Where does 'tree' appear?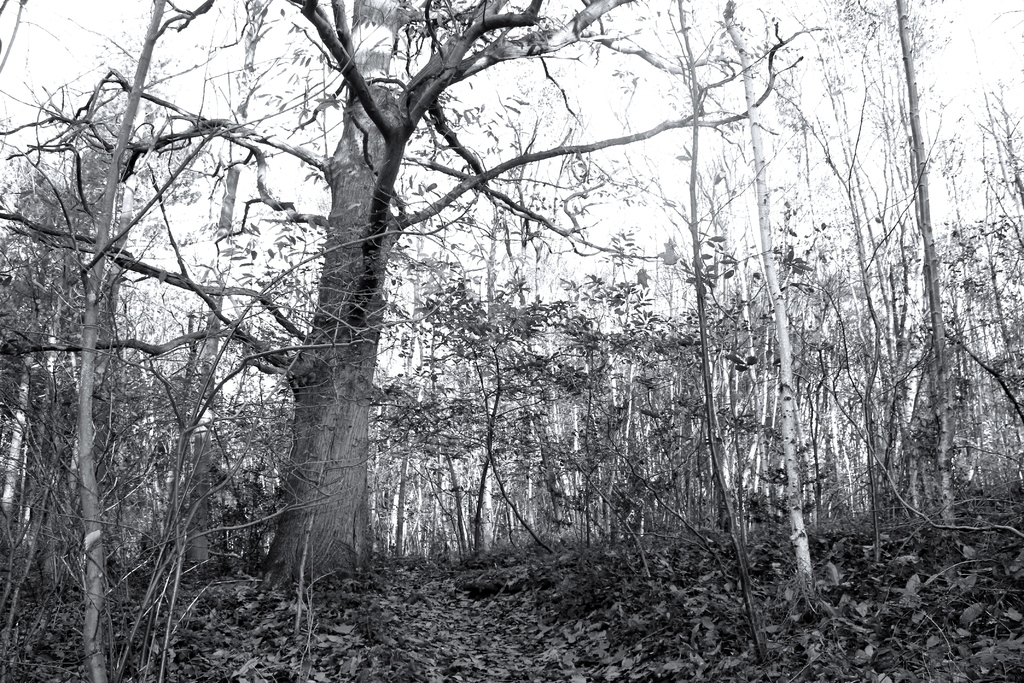
Appears at locate(33, 11, 353, 646).
